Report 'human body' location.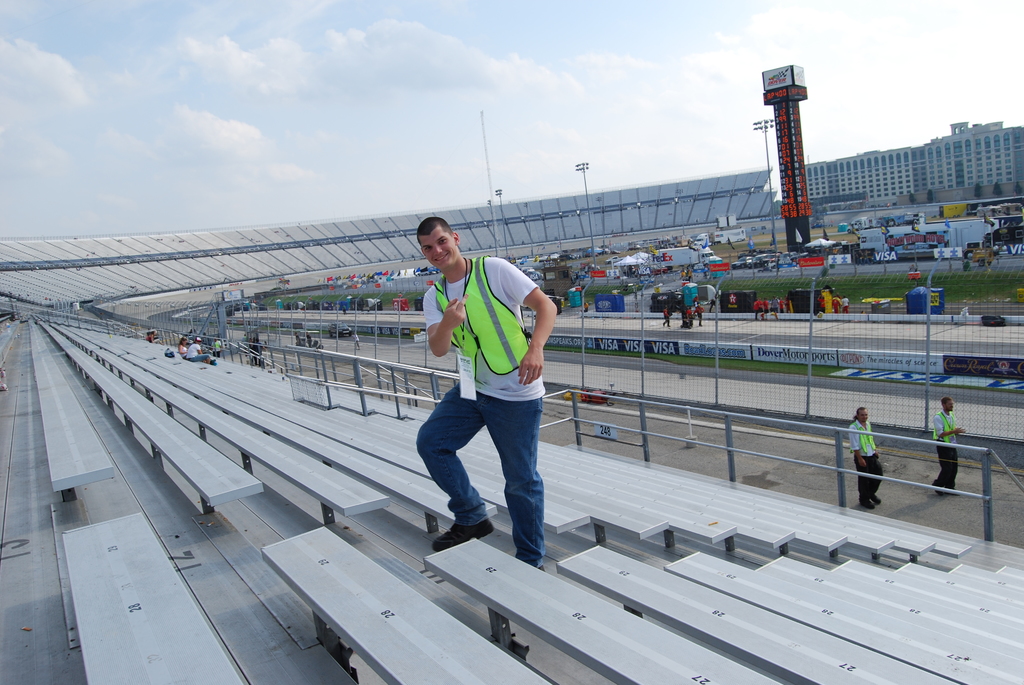
Report: 781, 297, 790, 315.
